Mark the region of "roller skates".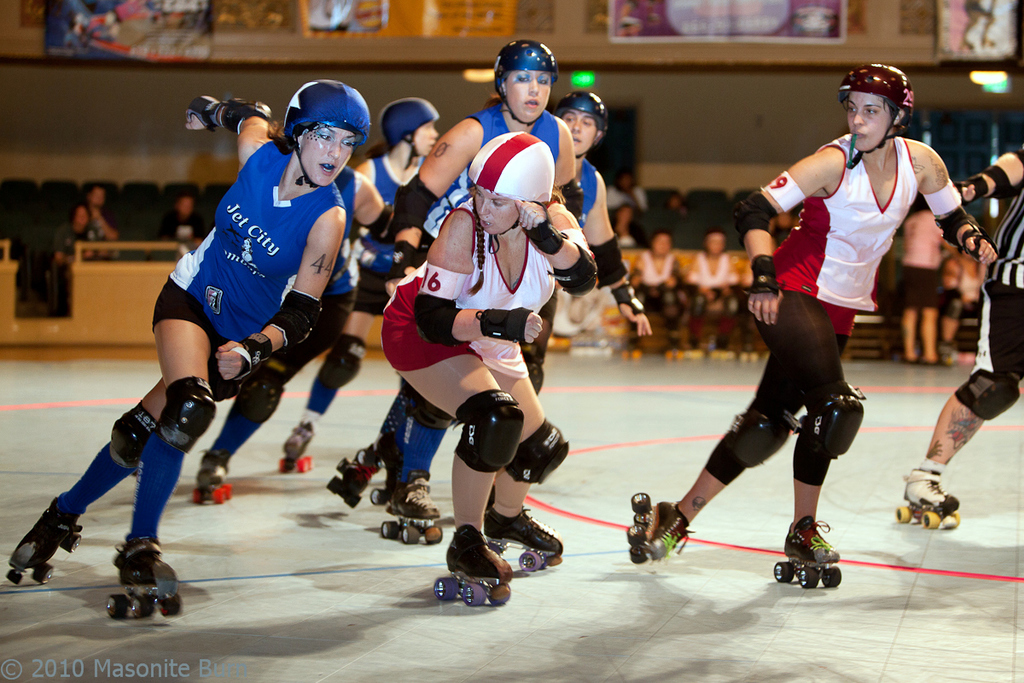
Region: <box>189,448,234,511</box>.
